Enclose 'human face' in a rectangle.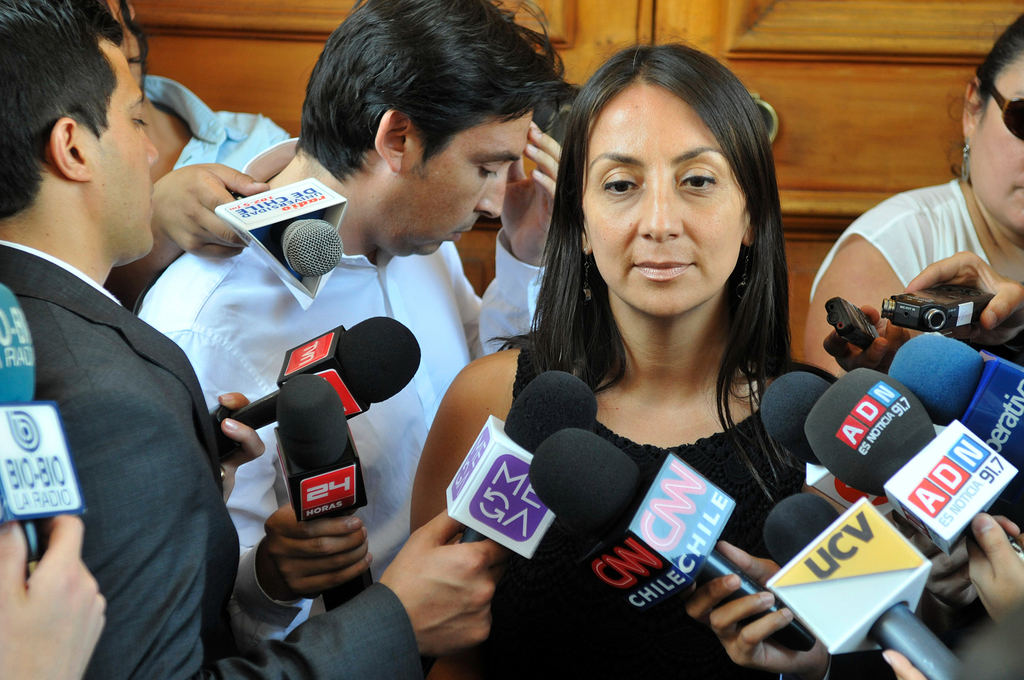
locate(584, 81, 744, 322).
